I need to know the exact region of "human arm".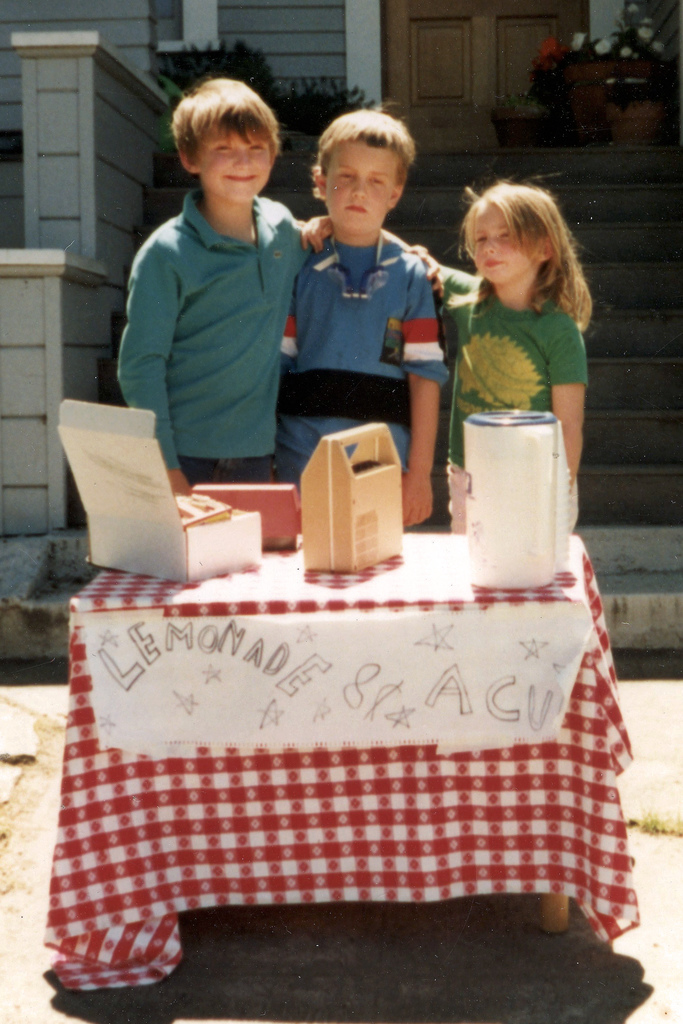
Region: 549 319 588 485.
